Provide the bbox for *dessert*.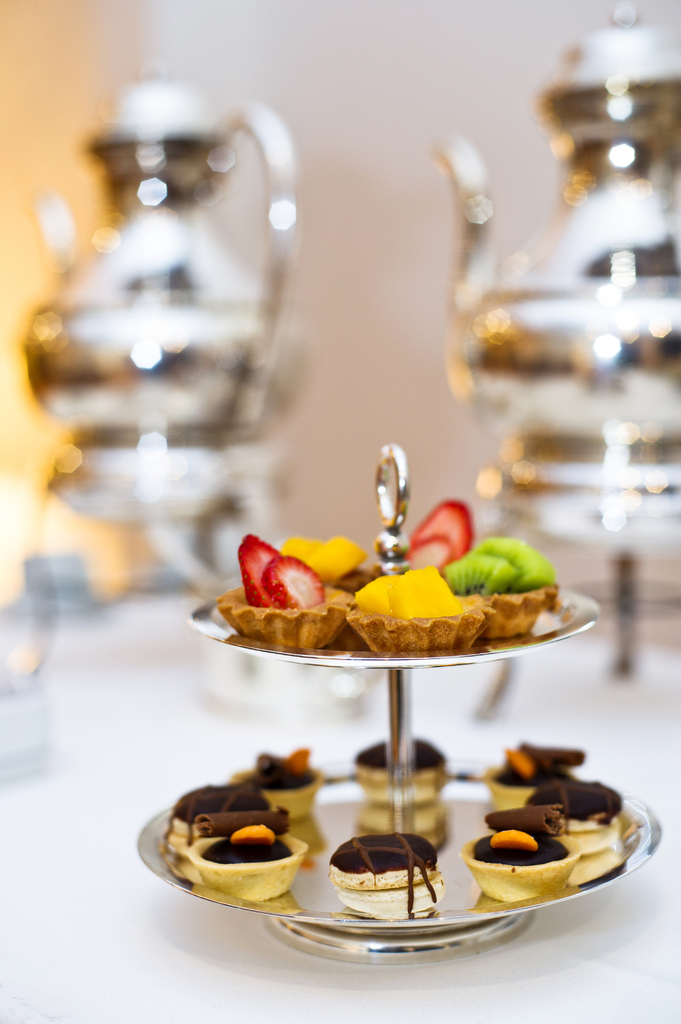
481 739 582 803.
